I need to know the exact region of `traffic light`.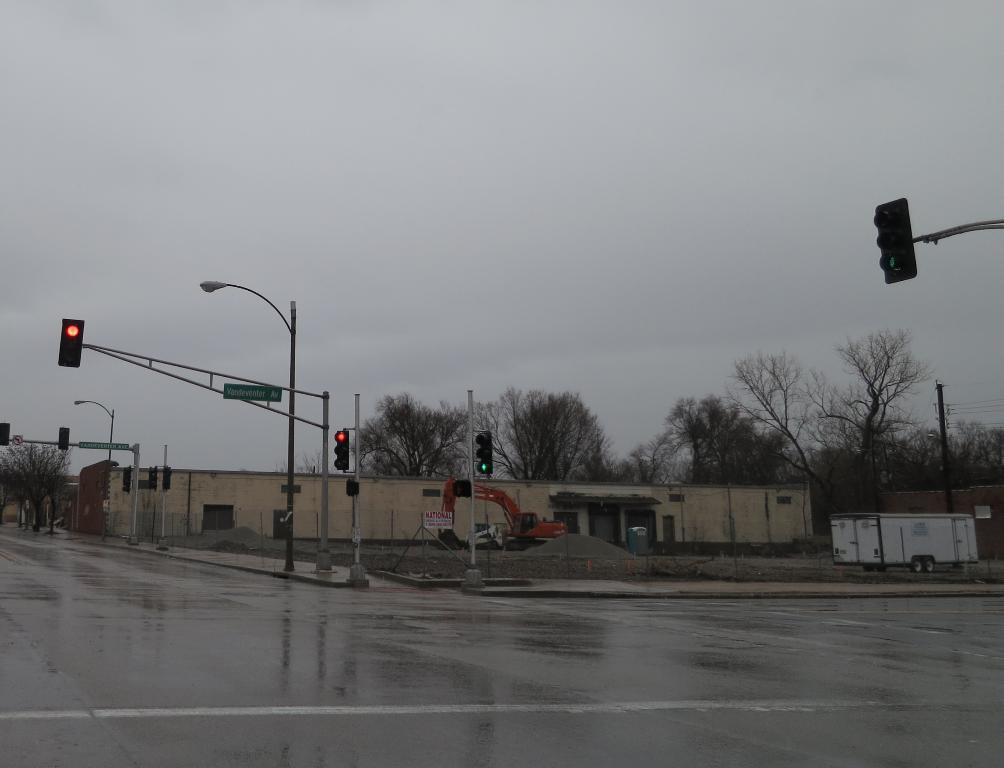
Region: detection(474, 431, 492, 474).
